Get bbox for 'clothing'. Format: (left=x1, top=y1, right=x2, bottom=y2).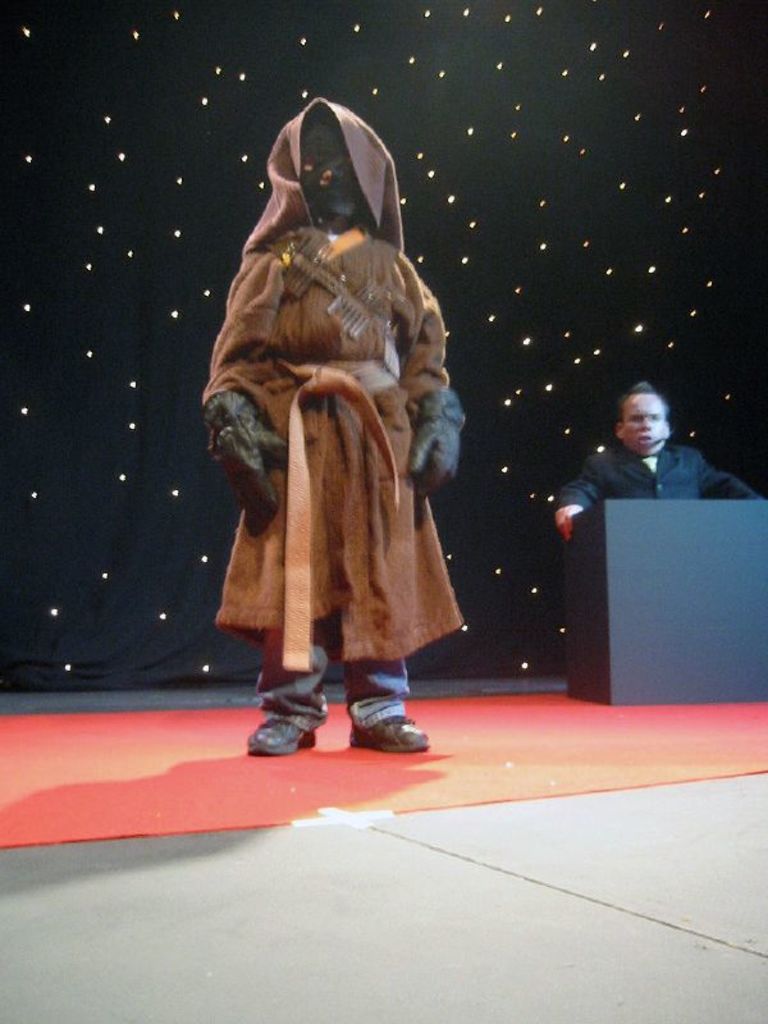
(left=556, top=448, right=764, bottom=513).
